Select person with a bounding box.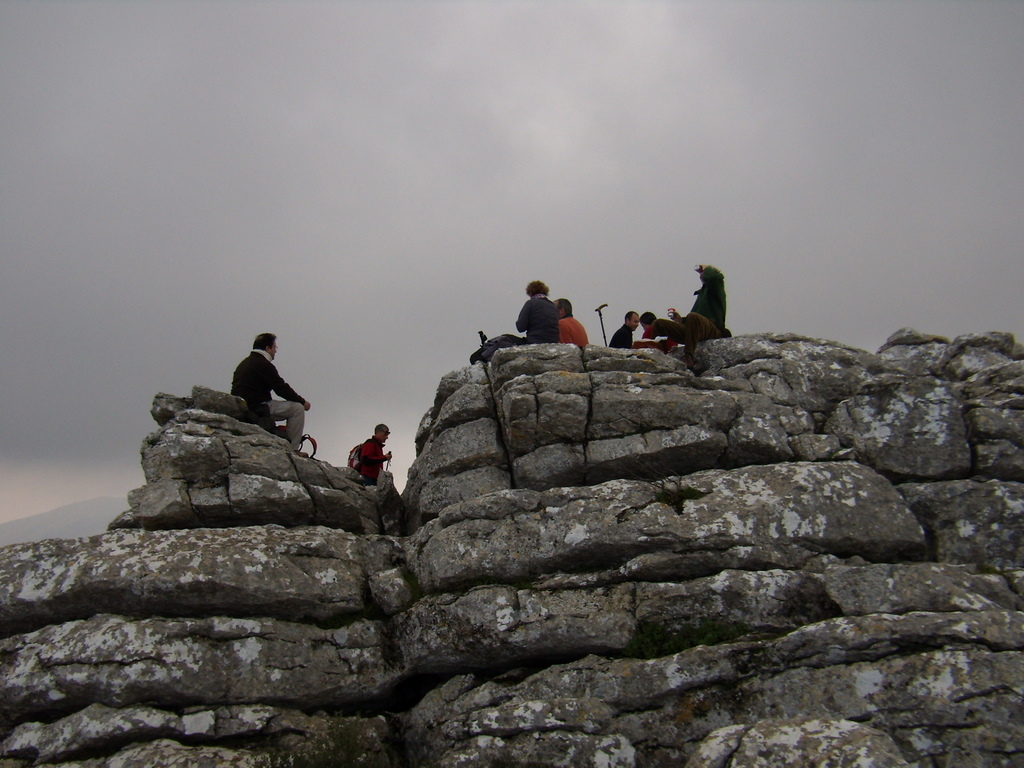
bbox=[357, 422, 395, 484].
